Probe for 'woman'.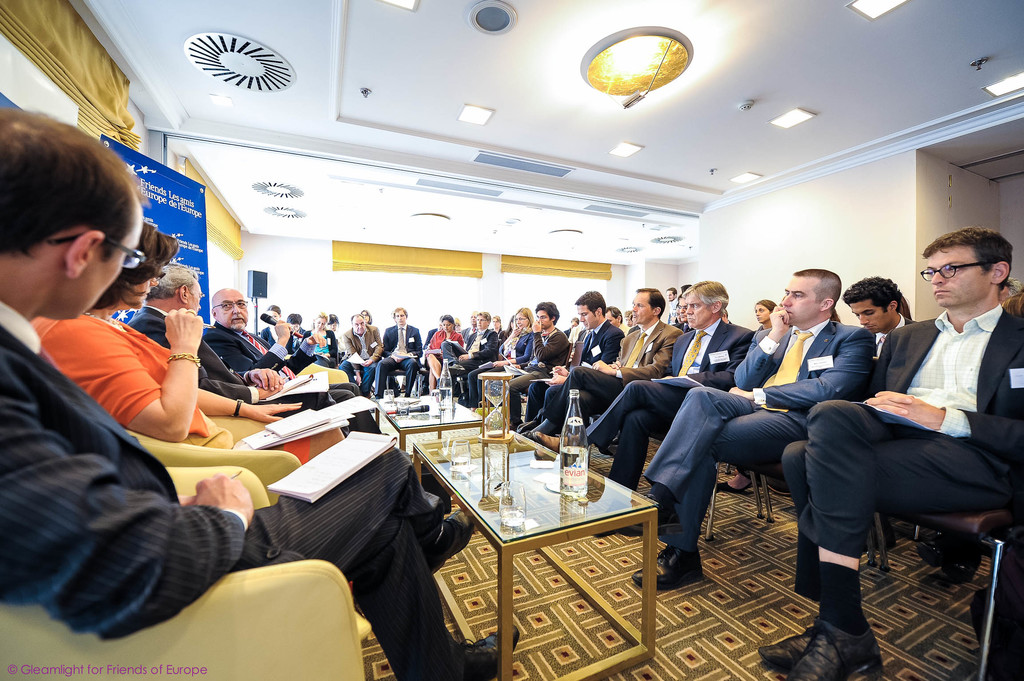
Probe result: [307,312,338,365].
